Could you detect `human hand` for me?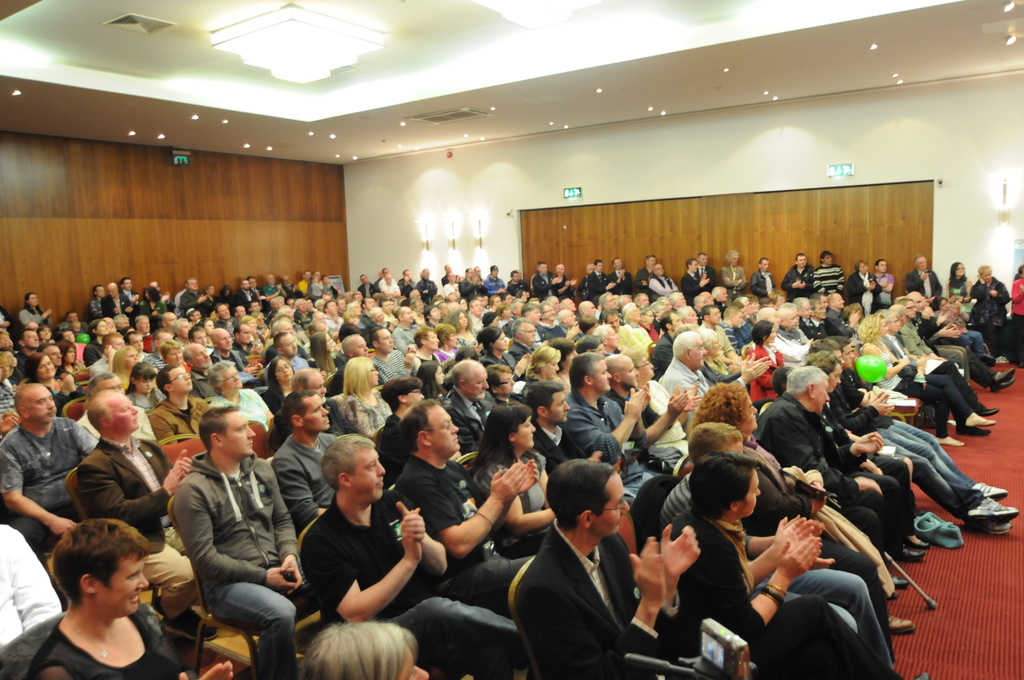
Detection result: box(243, 363, 260, 376).
